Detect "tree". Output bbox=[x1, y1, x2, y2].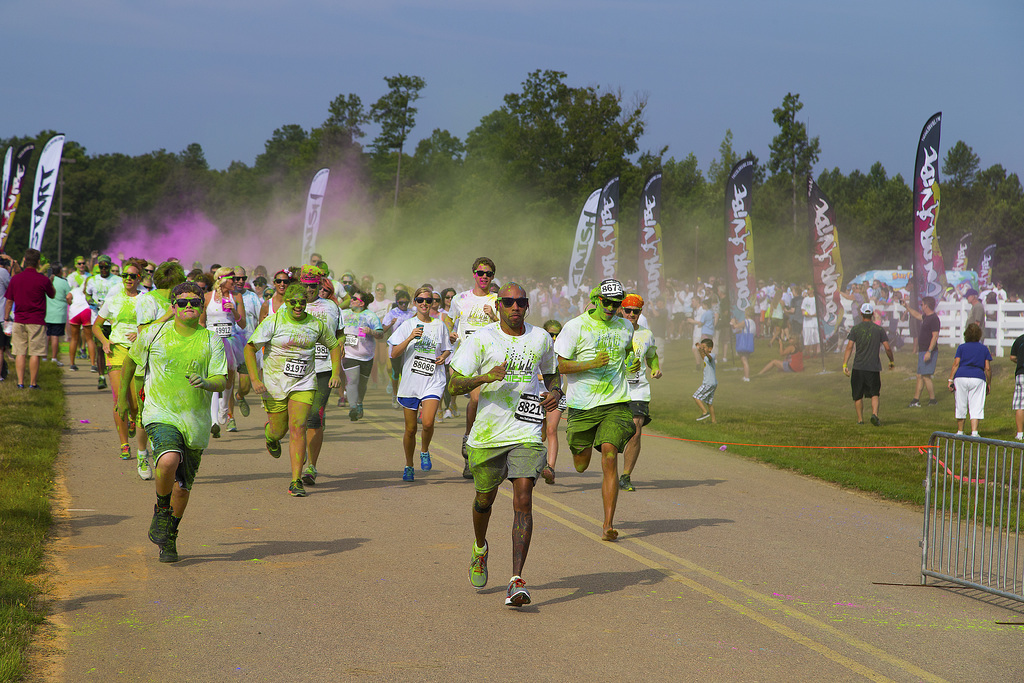
bbox=[830, 159, 927, 280].
